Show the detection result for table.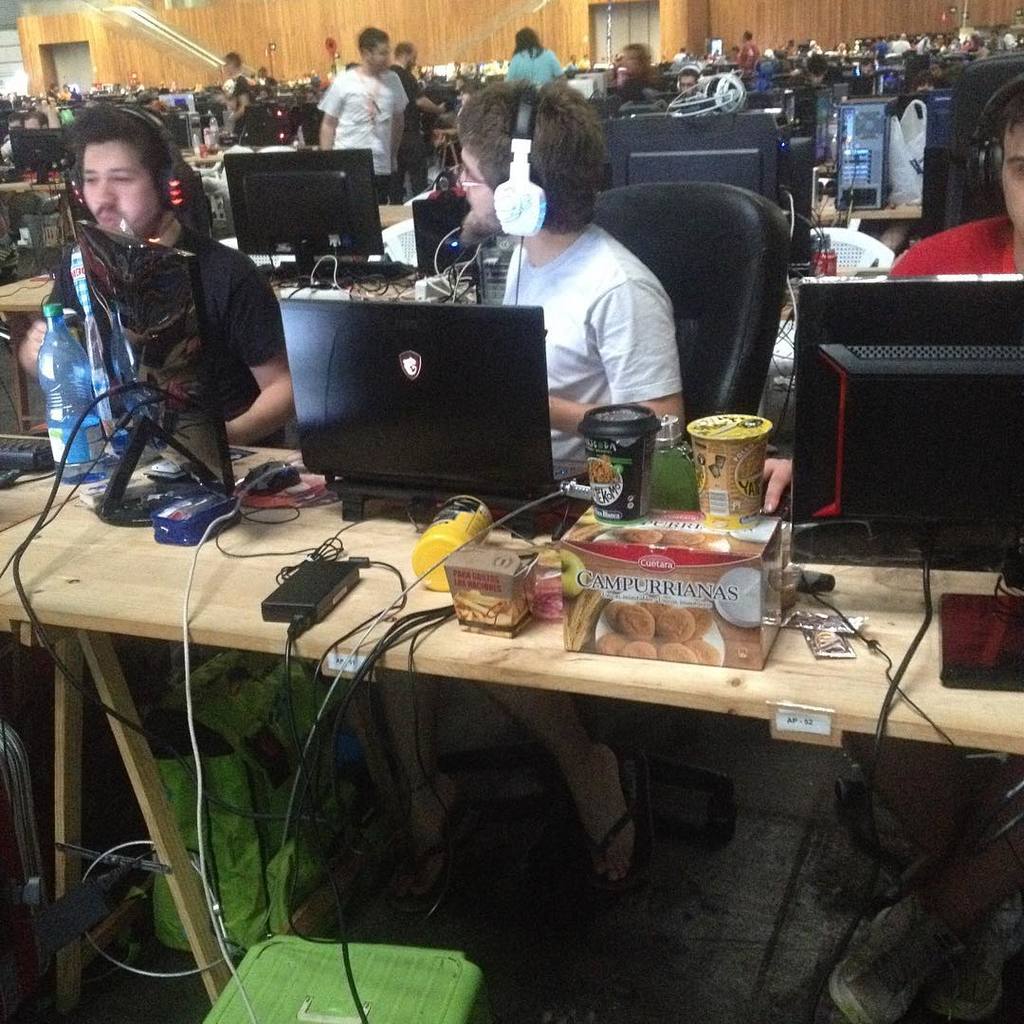
(x1=0, y1=179, x2=67, y2=195).
